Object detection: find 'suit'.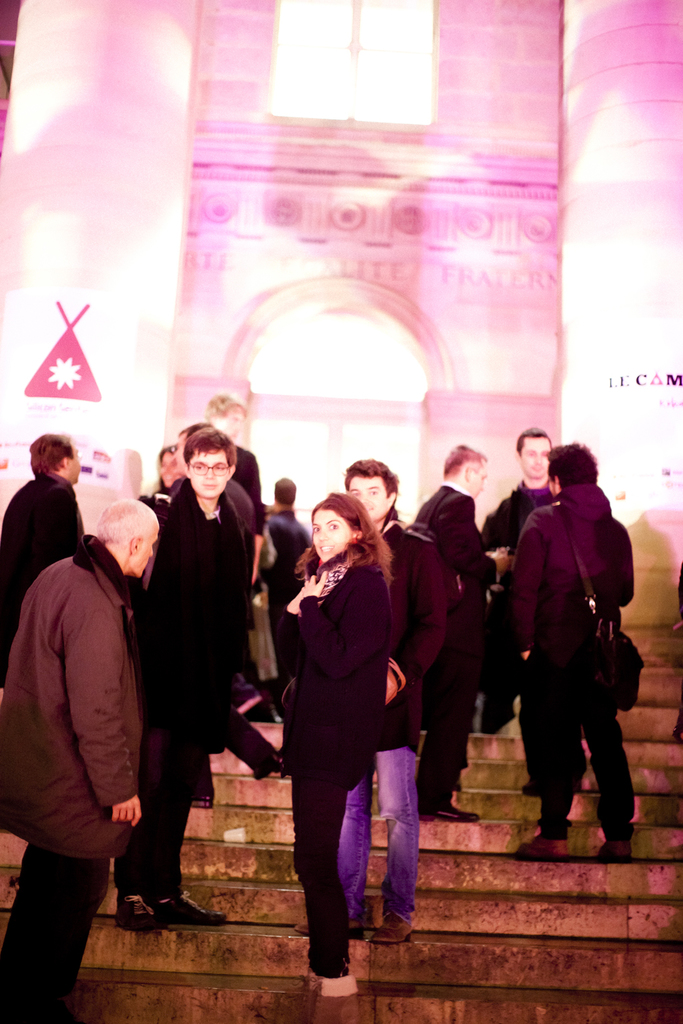
[372, 511, 450, 751].
